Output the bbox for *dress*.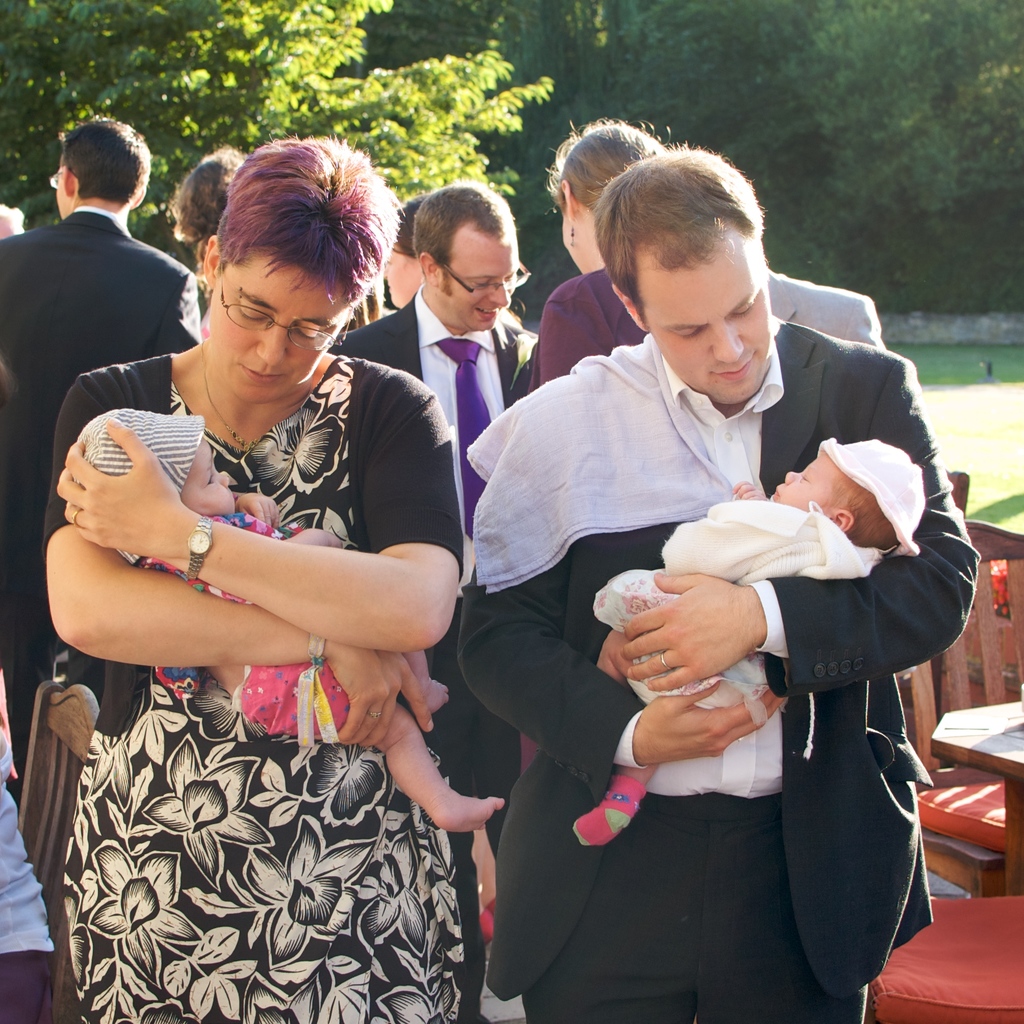
<box>0,328,486,1023</box>.
